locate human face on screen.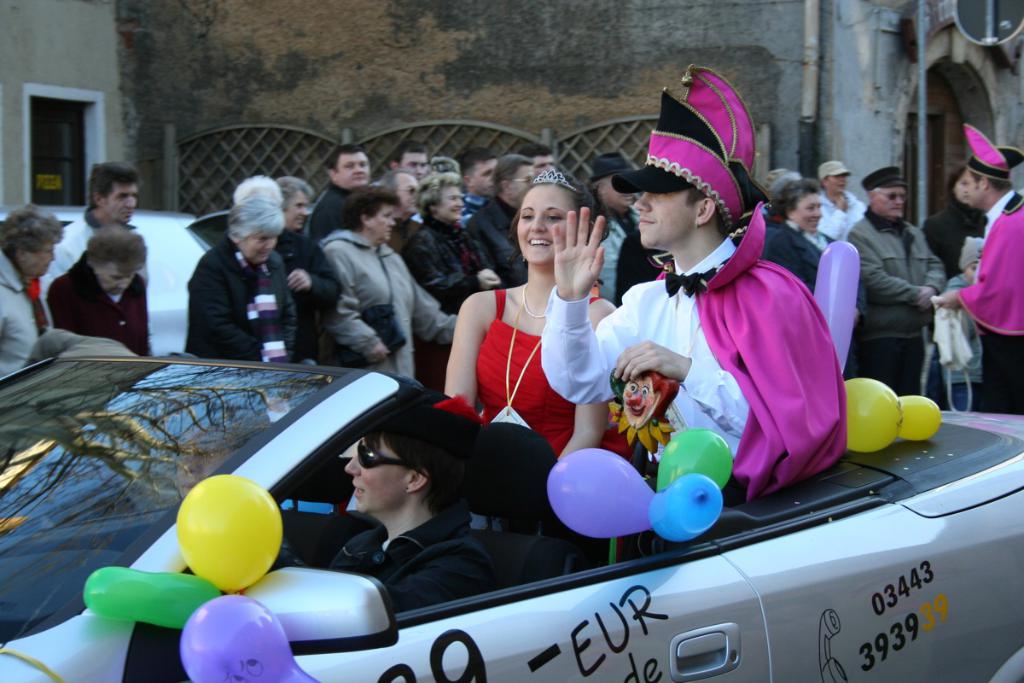
On screen at (634, 183, 701, 236).
